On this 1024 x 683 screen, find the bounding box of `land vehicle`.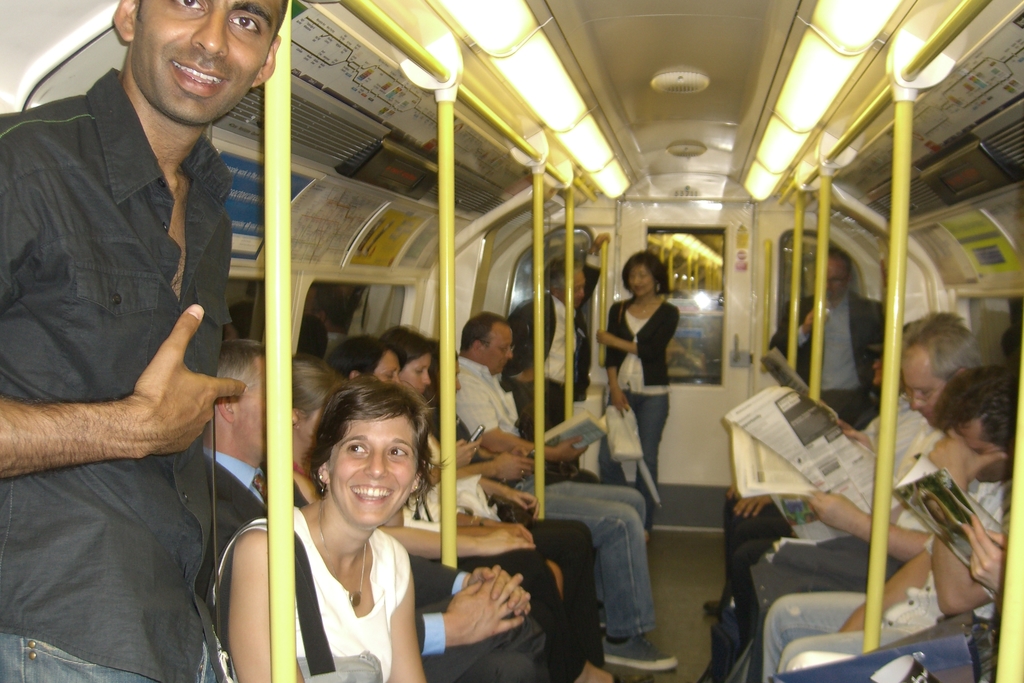
Bounding box: 86,49,1006,682.
